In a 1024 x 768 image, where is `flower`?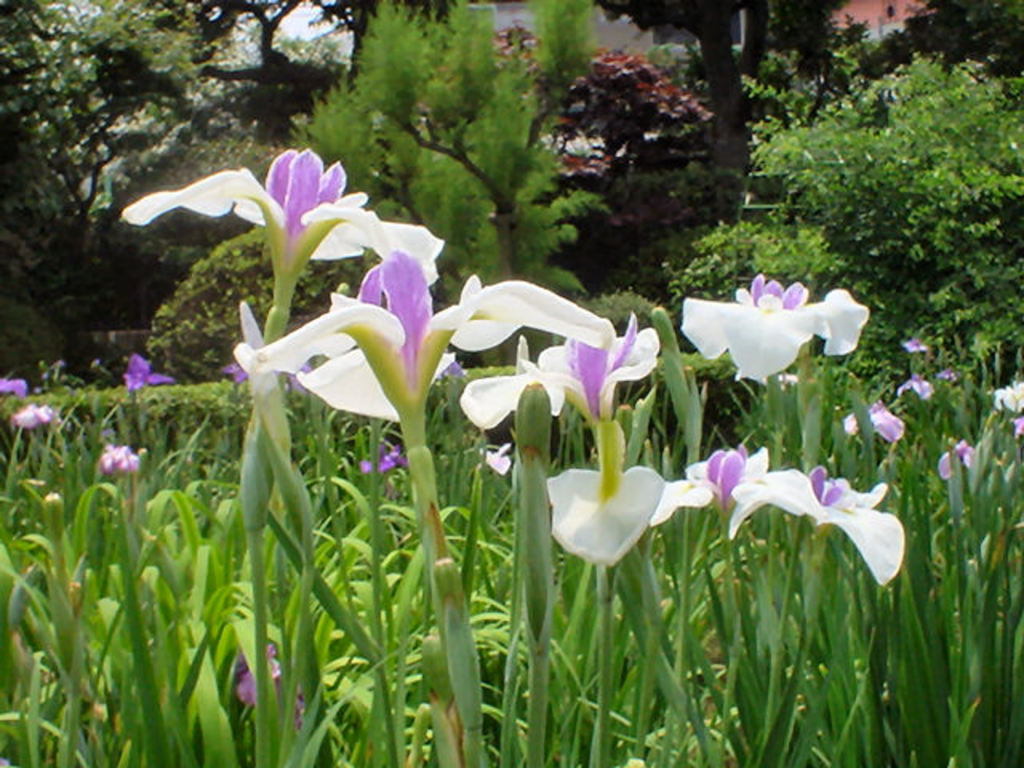
357 440 413 490.
